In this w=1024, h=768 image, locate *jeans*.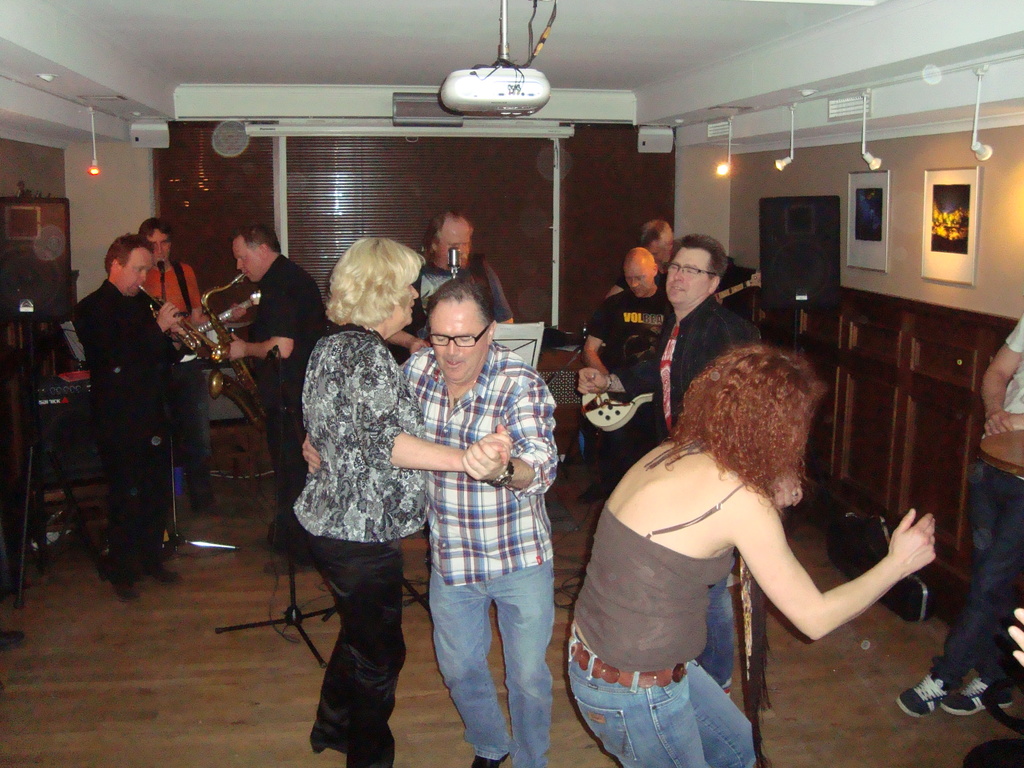
Bounding box: [564, 615, 771, 767].
